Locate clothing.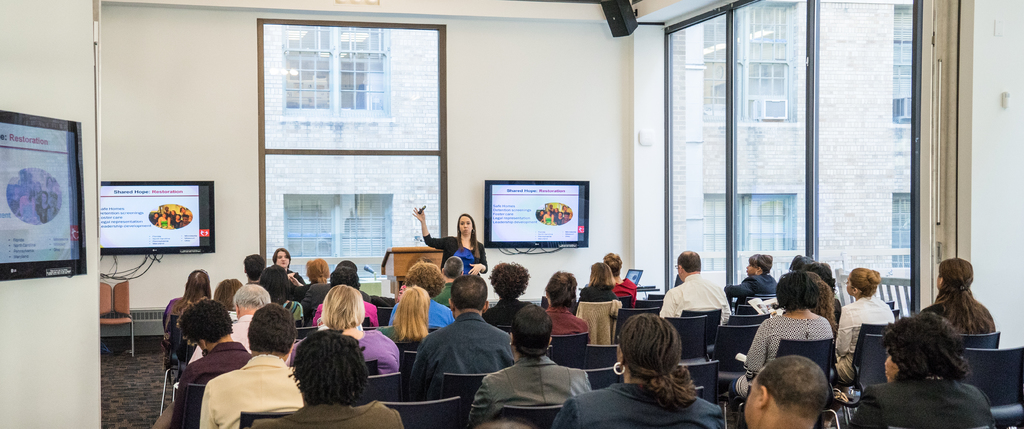
Bounding box: select_region(821, 298, 845, 321).
